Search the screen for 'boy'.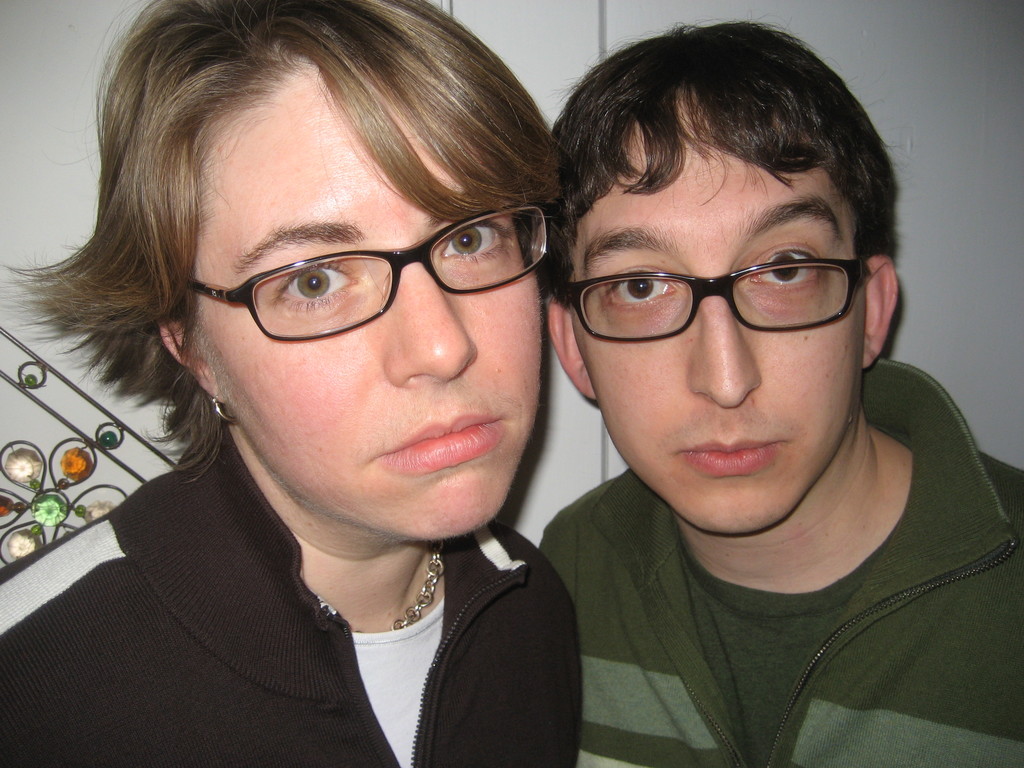
Found at (left=525, top=19, right=1023, bottom=767).
